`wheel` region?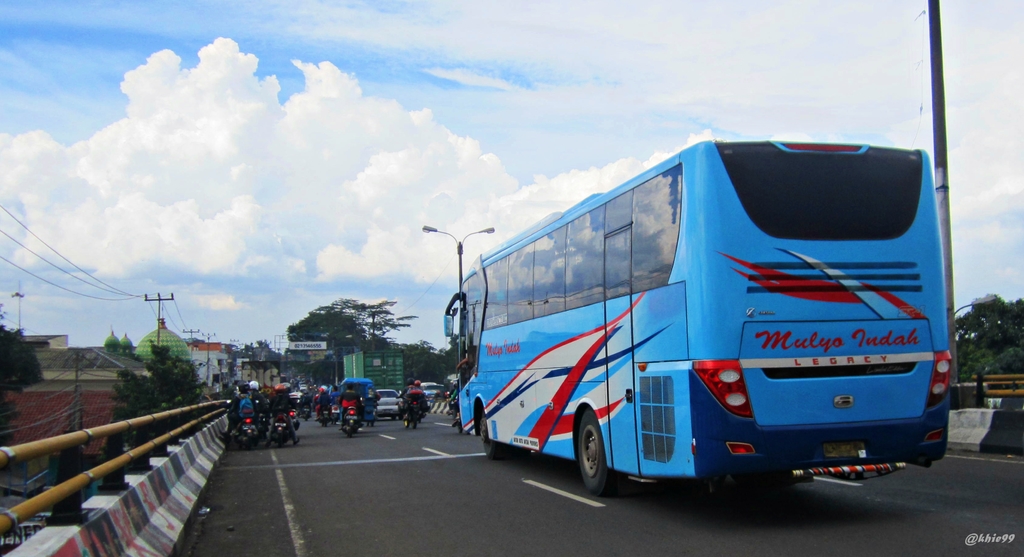
locate(576, 411, 611, 499)
